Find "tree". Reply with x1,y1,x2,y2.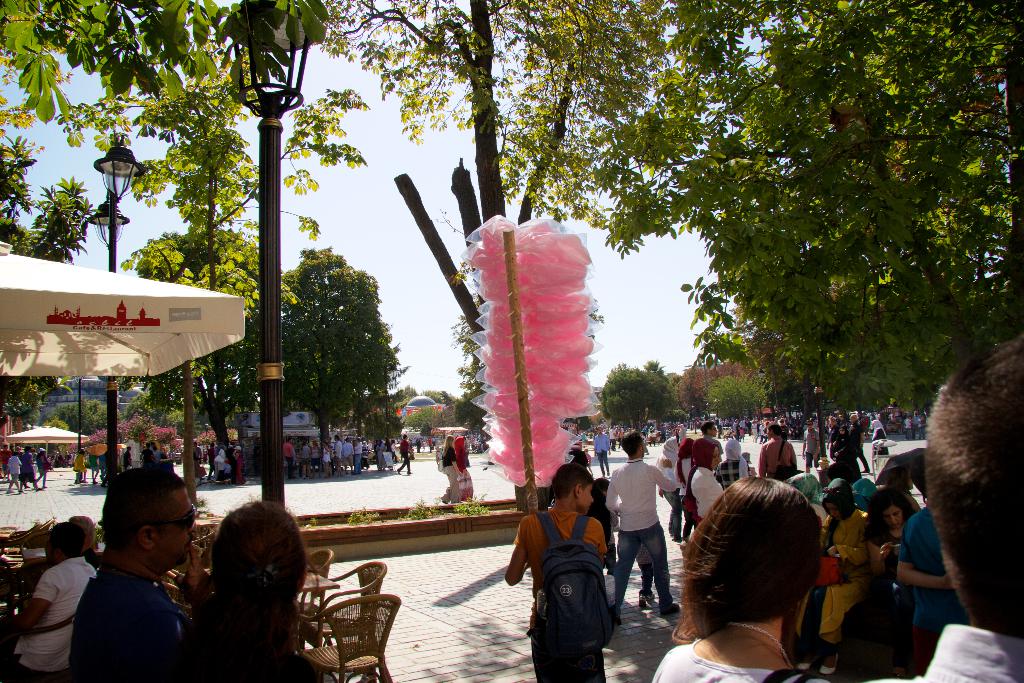
315,0,1023,442.
